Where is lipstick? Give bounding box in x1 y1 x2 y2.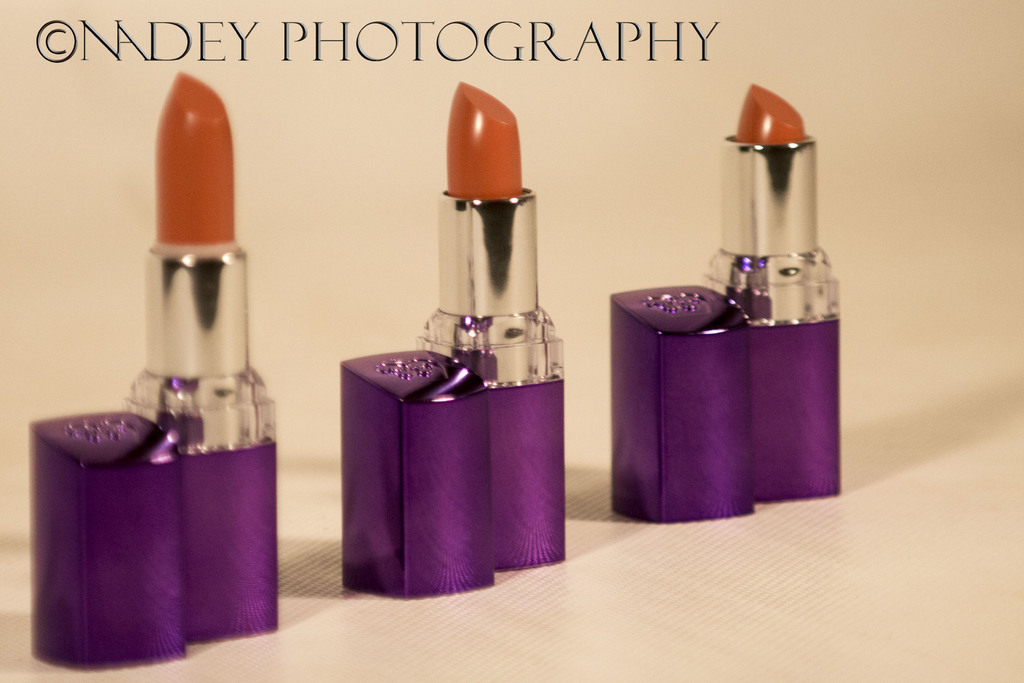
120 68 279 646.
